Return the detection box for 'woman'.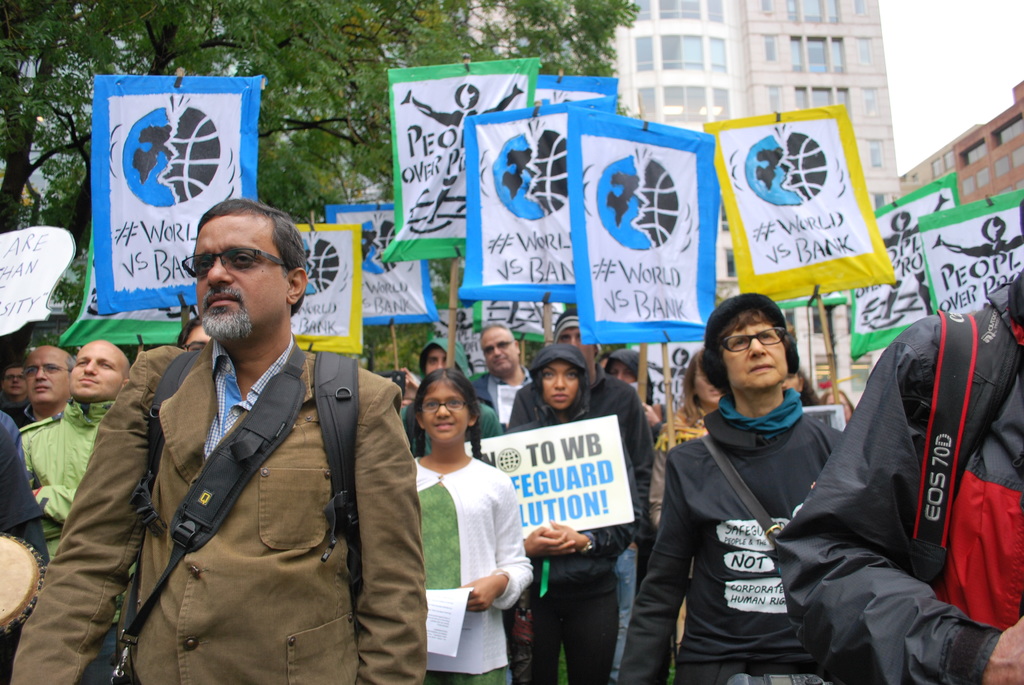
x1=823 y1=384 x2=851 y2=415.
